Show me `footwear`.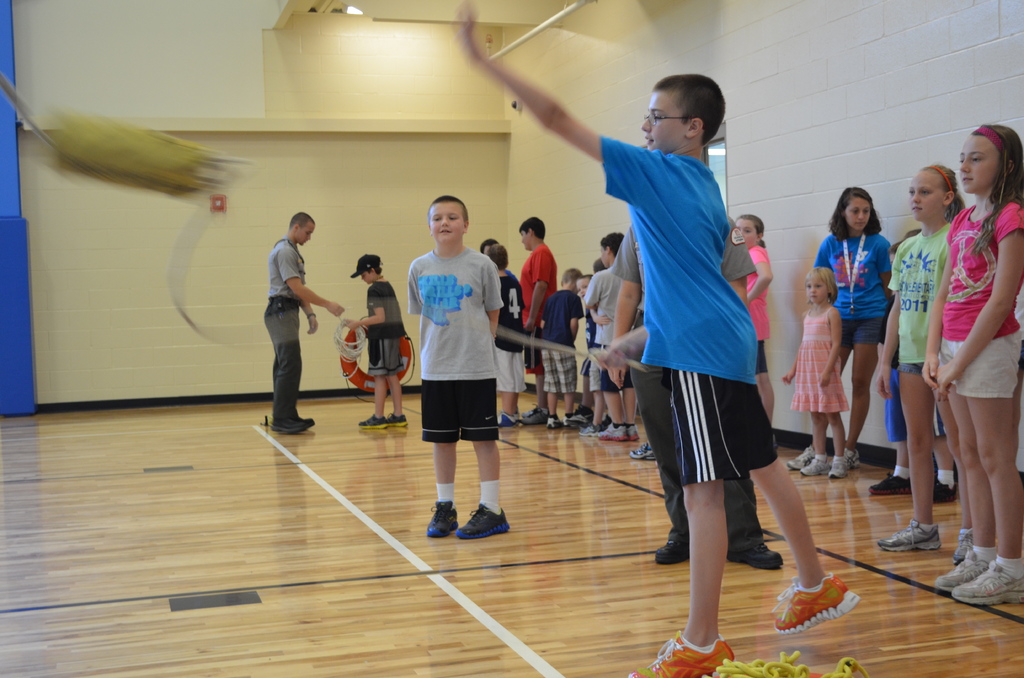
`footwear` is here: 579/421/602/435.
